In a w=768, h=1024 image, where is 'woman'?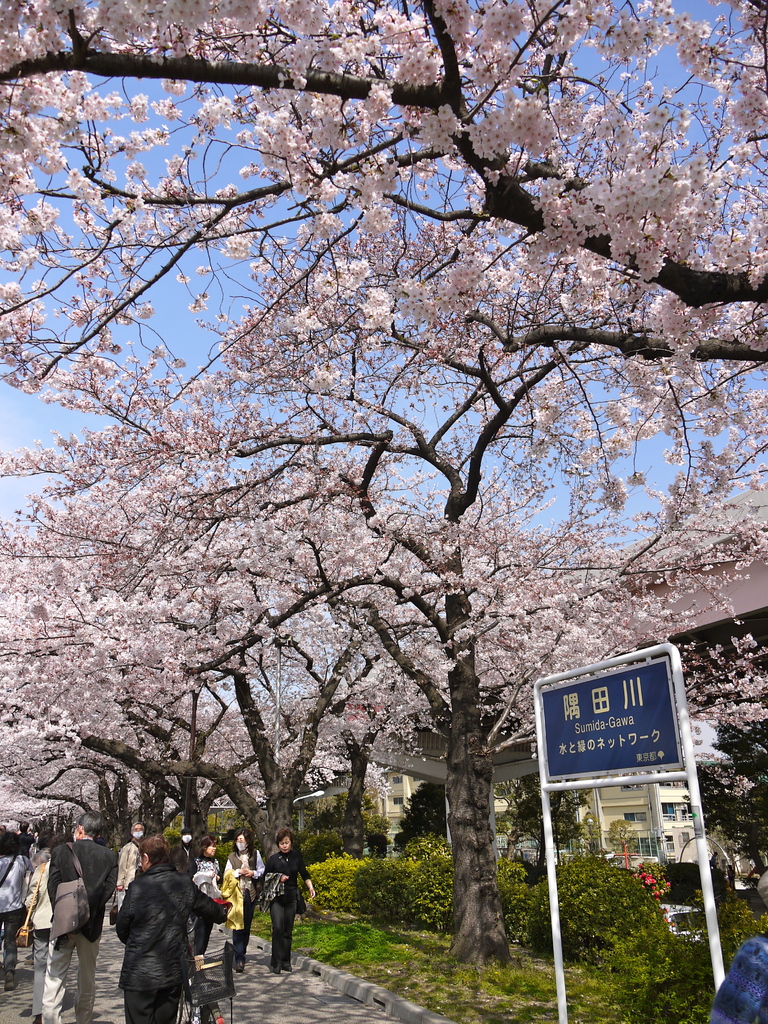
111,813,148,930.
